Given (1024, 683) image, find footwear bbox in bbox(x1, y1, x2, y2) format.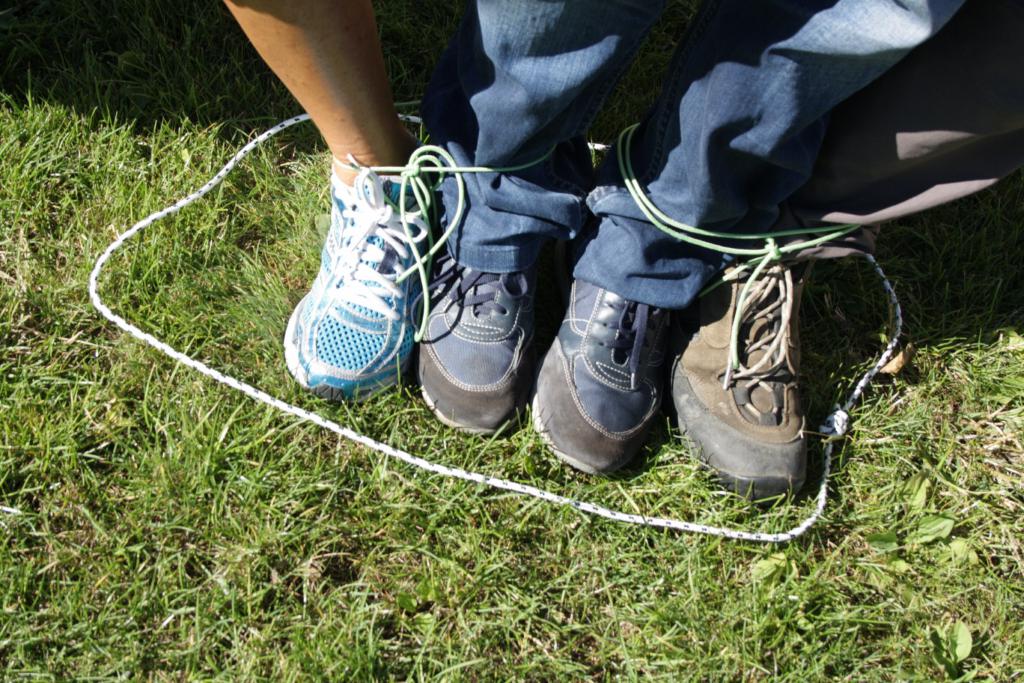
bbox(278, 131, 419, 410).
